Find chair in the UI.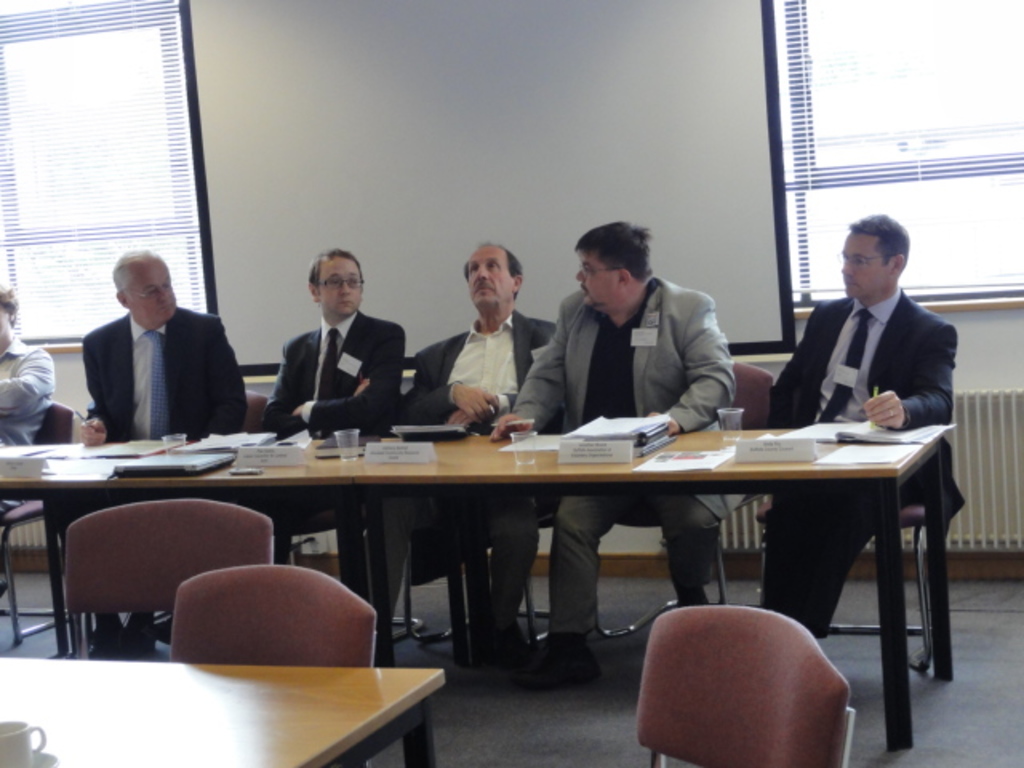
UI element at pyautogui.locateOnScreen(283, 387, 456, 638).
